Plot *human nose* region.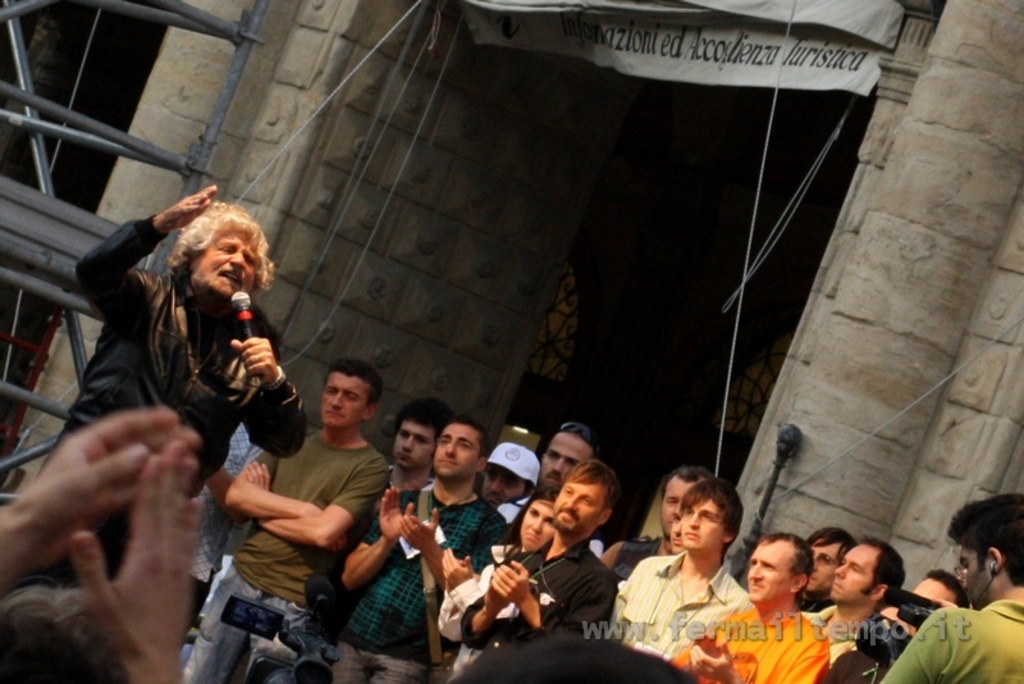
Plotted at locate(835, 564, 846, 582).
